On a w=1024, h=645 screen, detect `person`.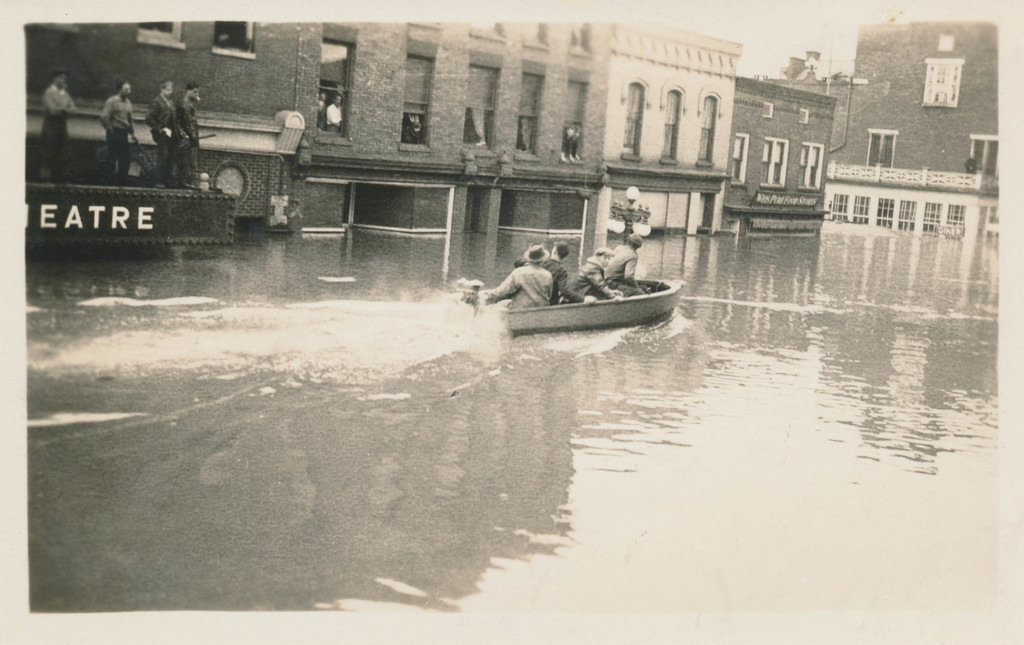
box(320, 92, 329, 133).
